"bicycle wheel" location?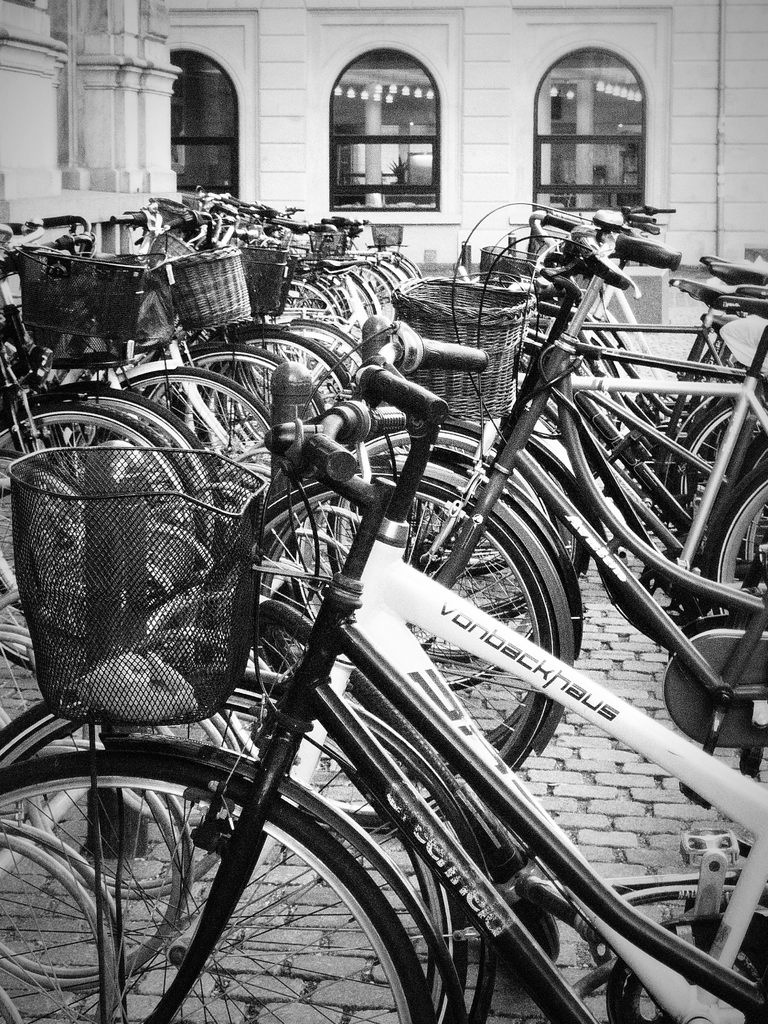
[left=0, top=747, right=437, bottom=1023]
